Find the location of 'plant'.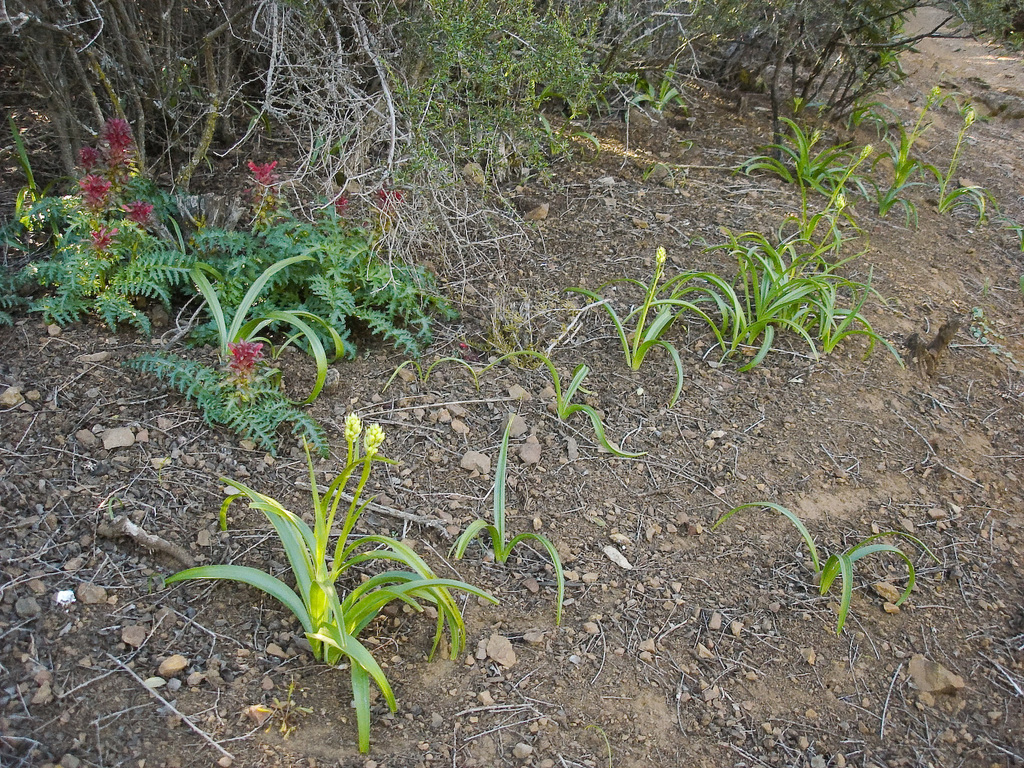
Location: select_region(485, 335, 663, 460).
